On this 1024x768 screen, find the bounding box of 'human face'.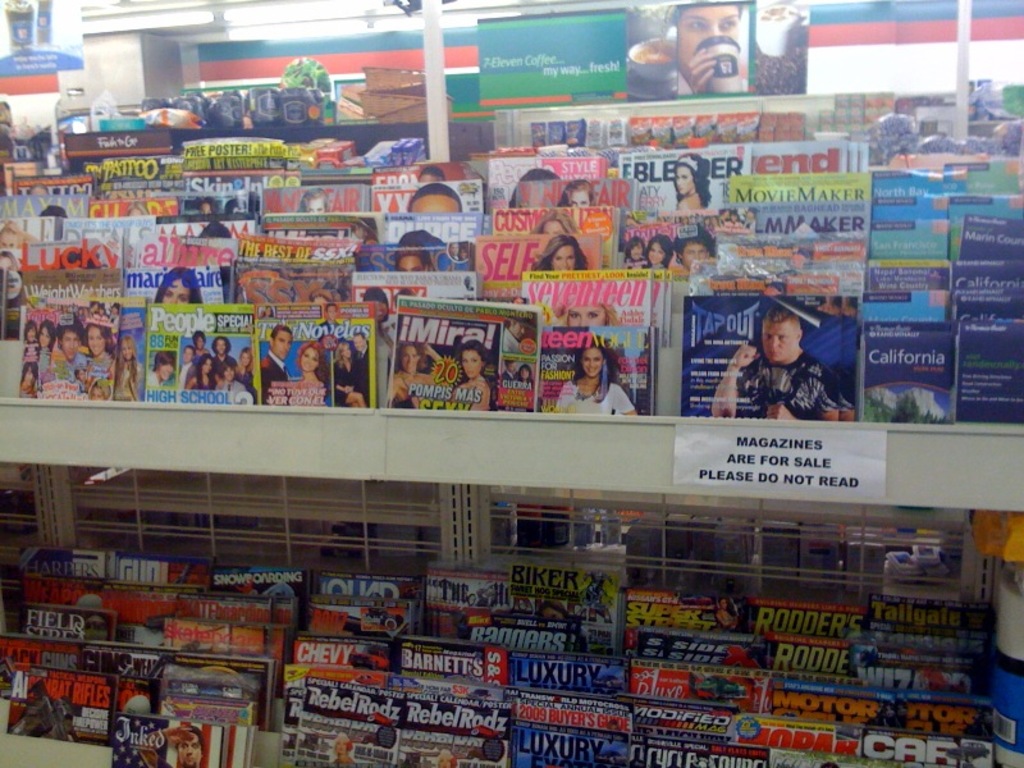
Bounding box: 408:196:462:212.
